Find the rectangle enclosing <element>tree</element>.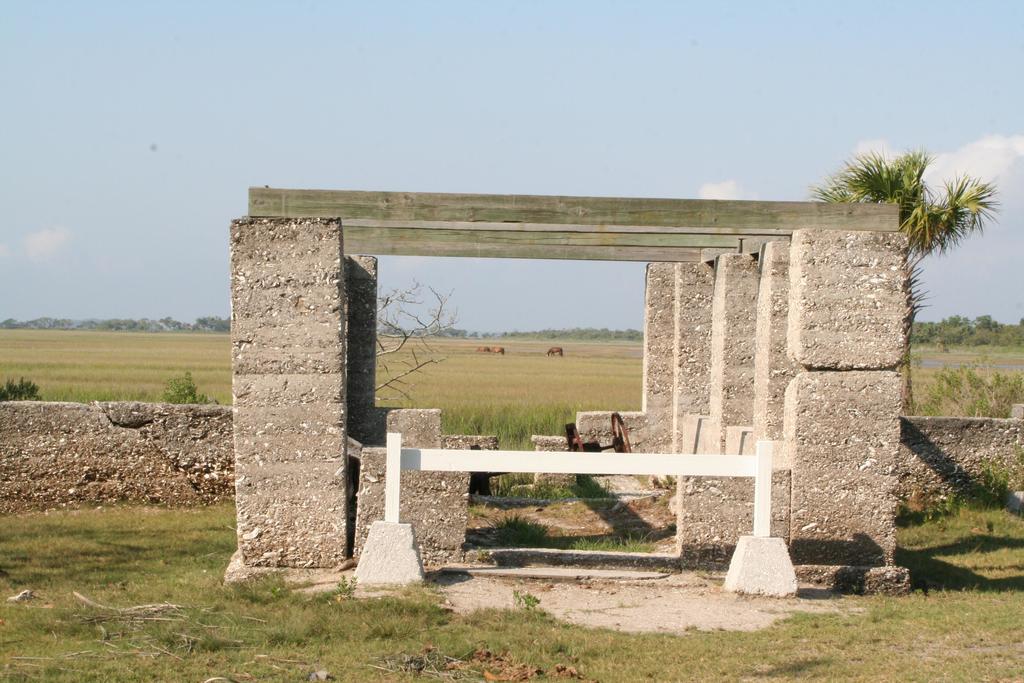
[806,142,1003,415].
